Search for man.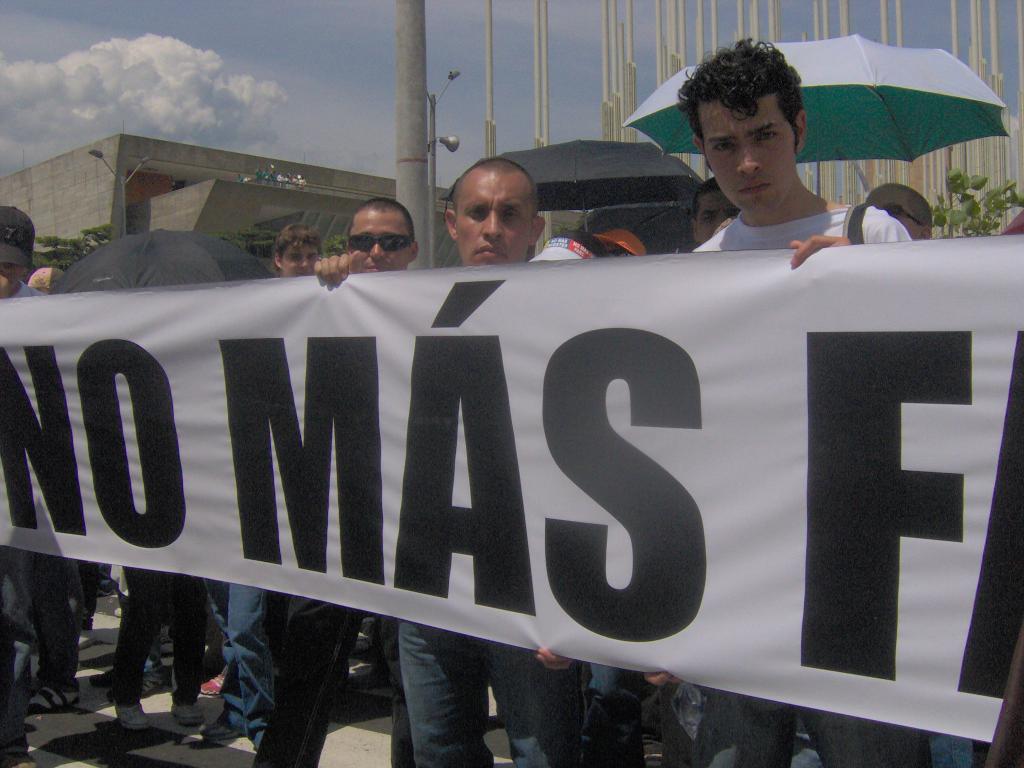
Found at crop(0, 207, 40, 767).
